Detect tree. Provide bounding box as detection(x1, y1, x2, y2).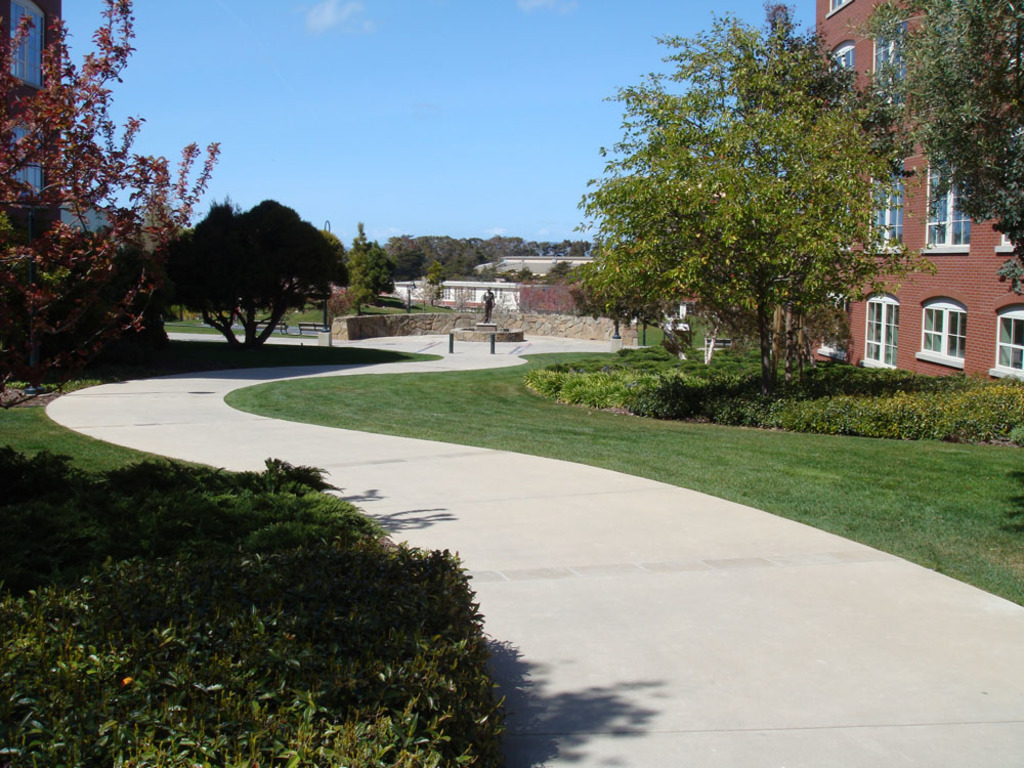
detection(873, 0, 1023, 297).
